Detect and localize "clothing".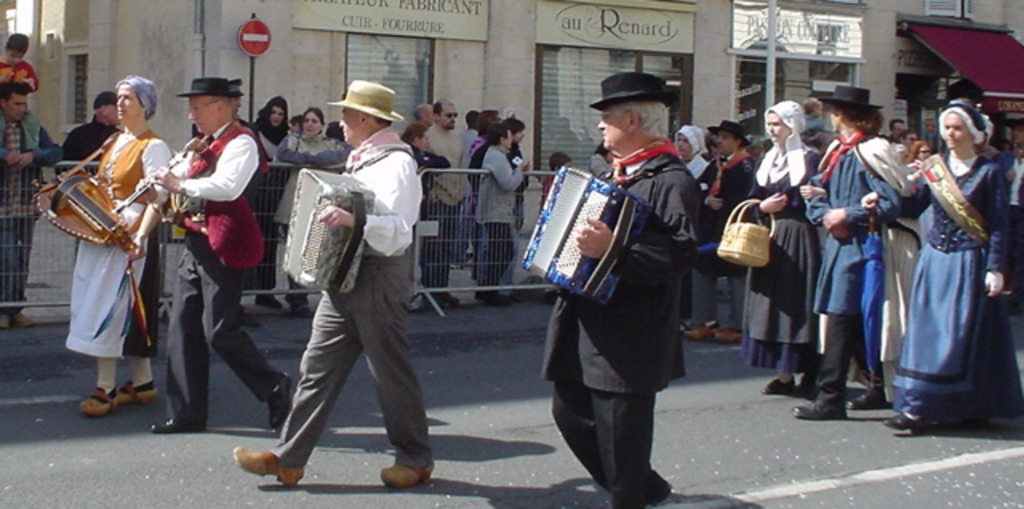
Localized at region(0, 112, 59, 314).
